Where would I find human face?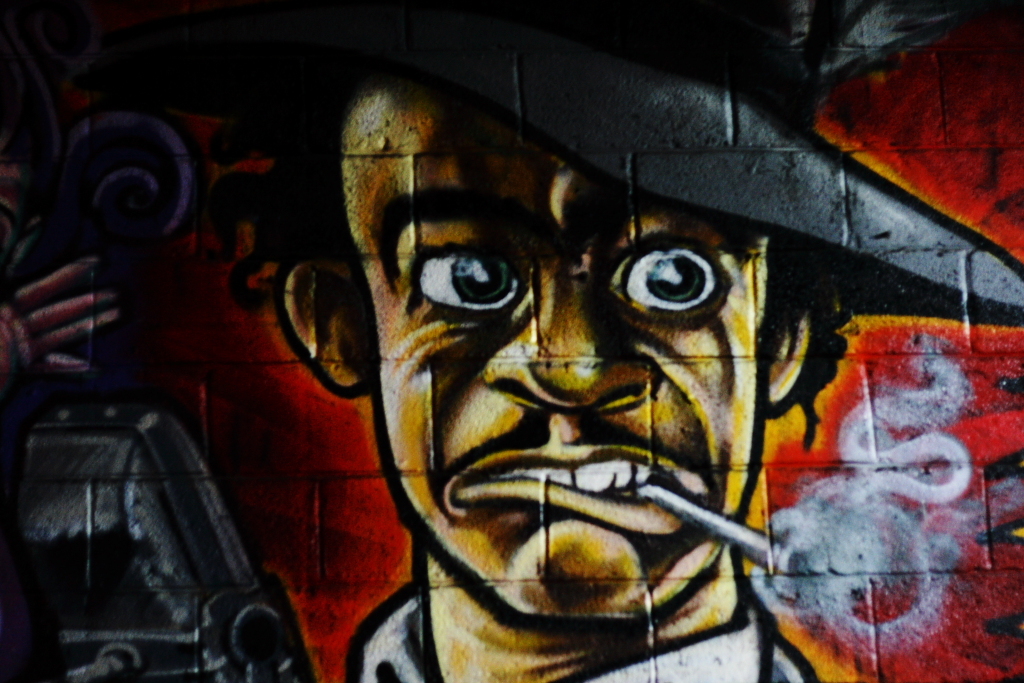
At (left=336, top=78, right=771, bottom=623).
